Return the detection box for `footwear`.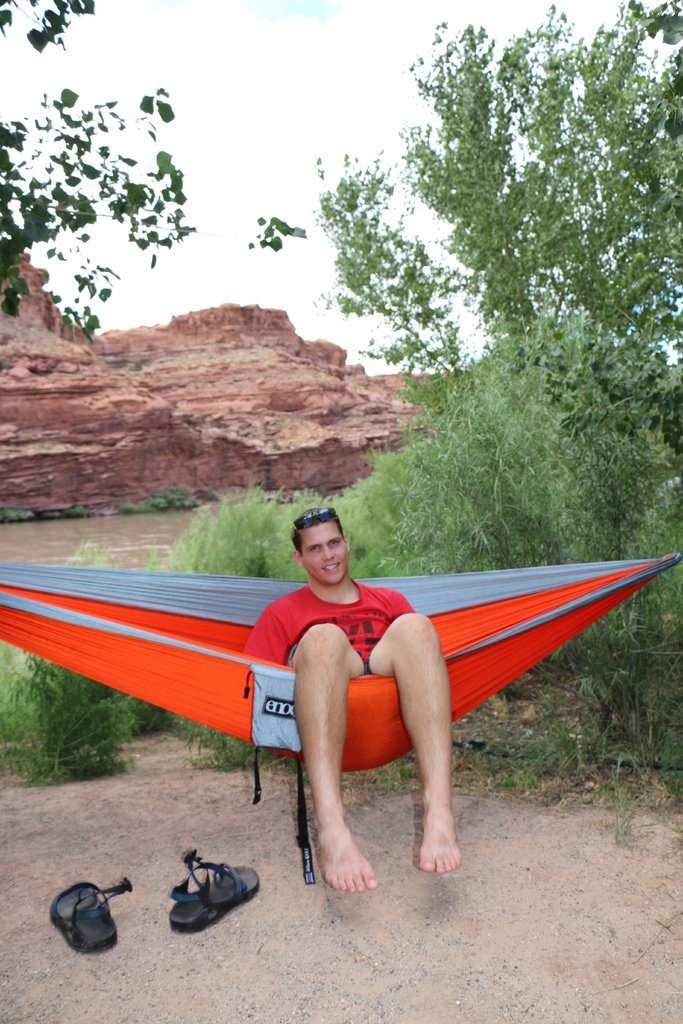
pyautogui.locateOnScreen(50, 877, 134, 957).
